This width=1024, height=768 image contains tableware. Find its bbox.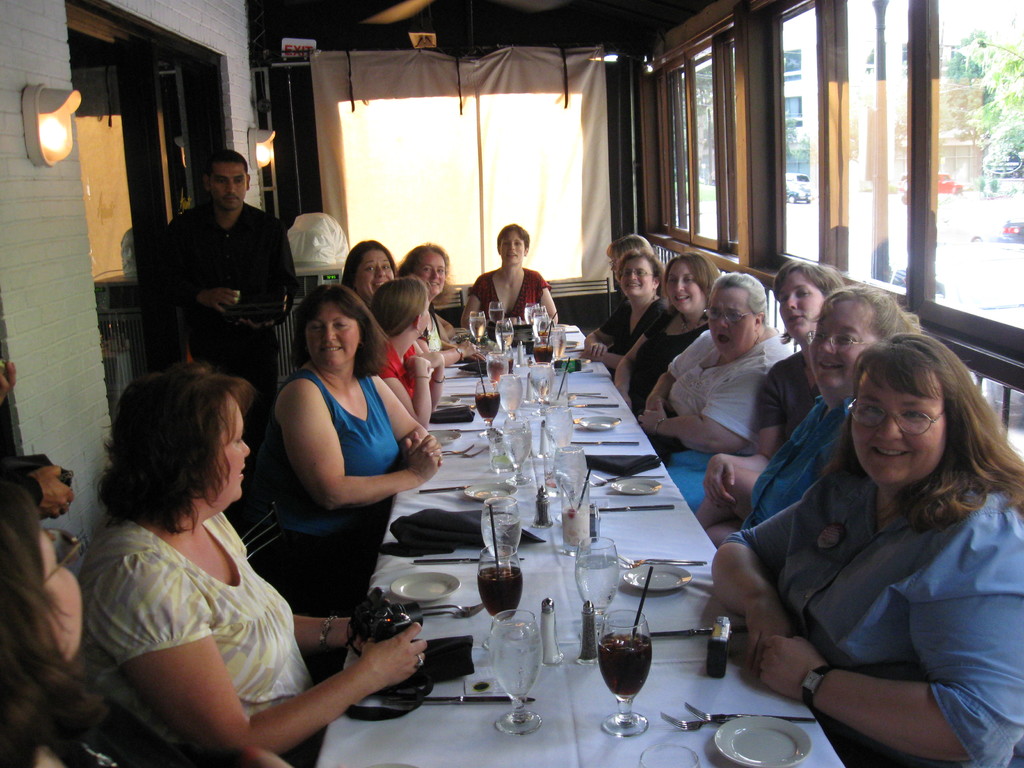
detection(637, 744, 700, 767).
